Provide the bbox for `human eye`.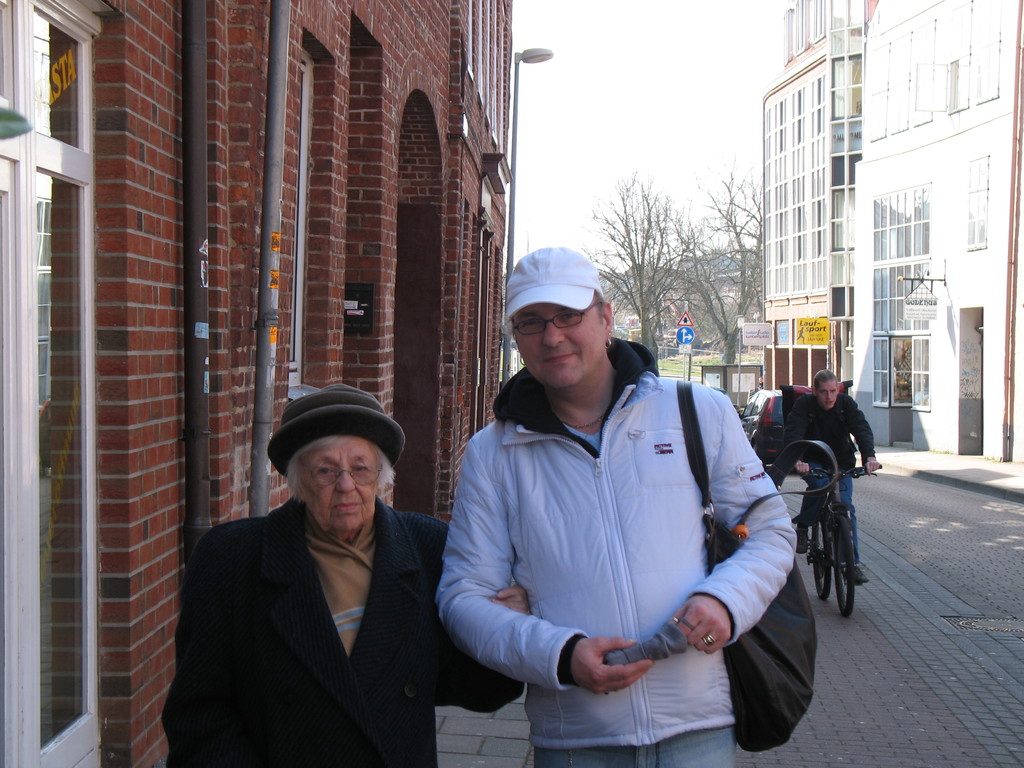
Rect(516, 312, 543, 332).
